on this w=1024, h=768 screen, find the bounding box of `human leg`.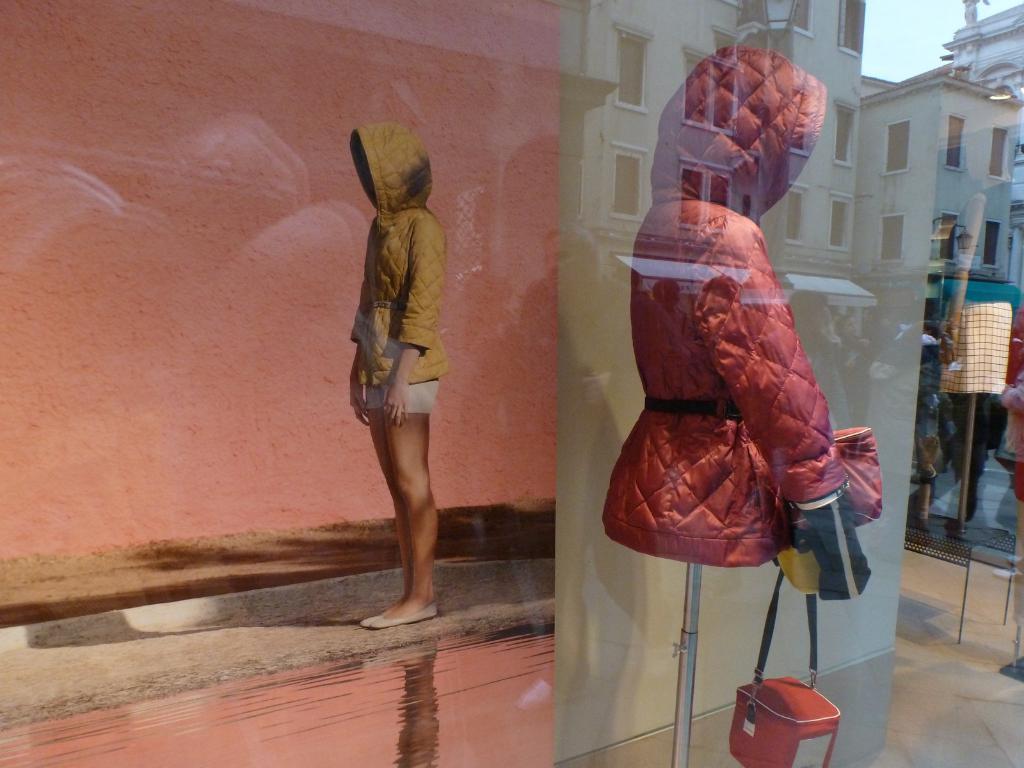
Bounding box: bbox=(366, 406, 415, 607).
